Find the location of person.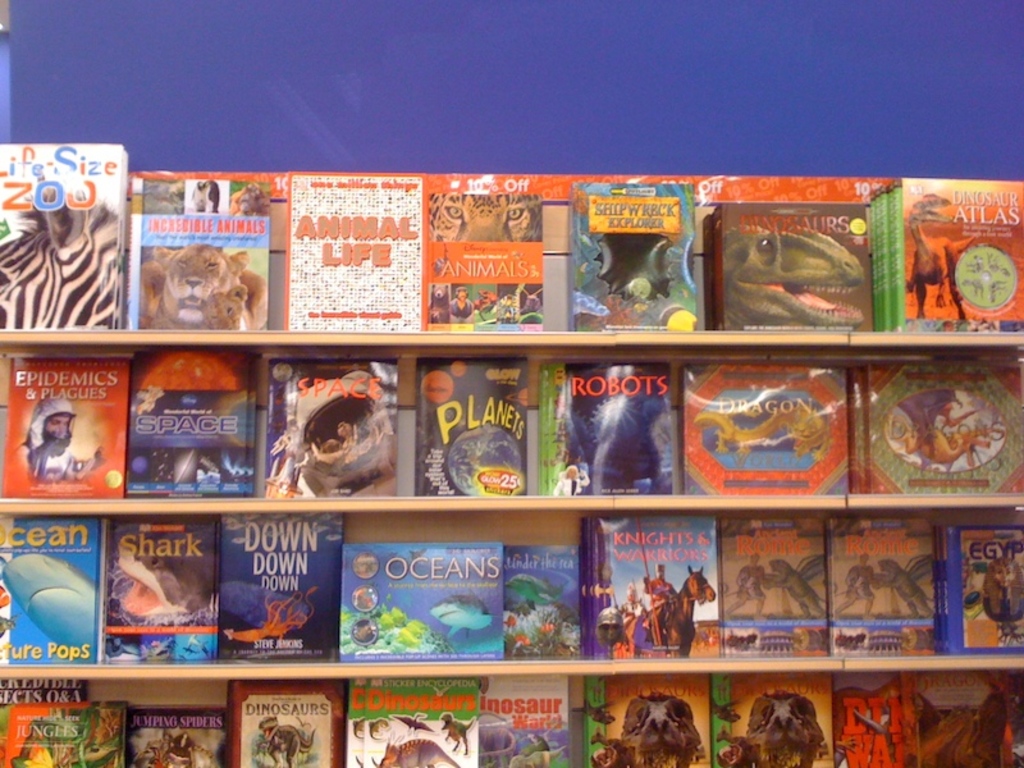
Location: crop(835, 552, 879, 618).
